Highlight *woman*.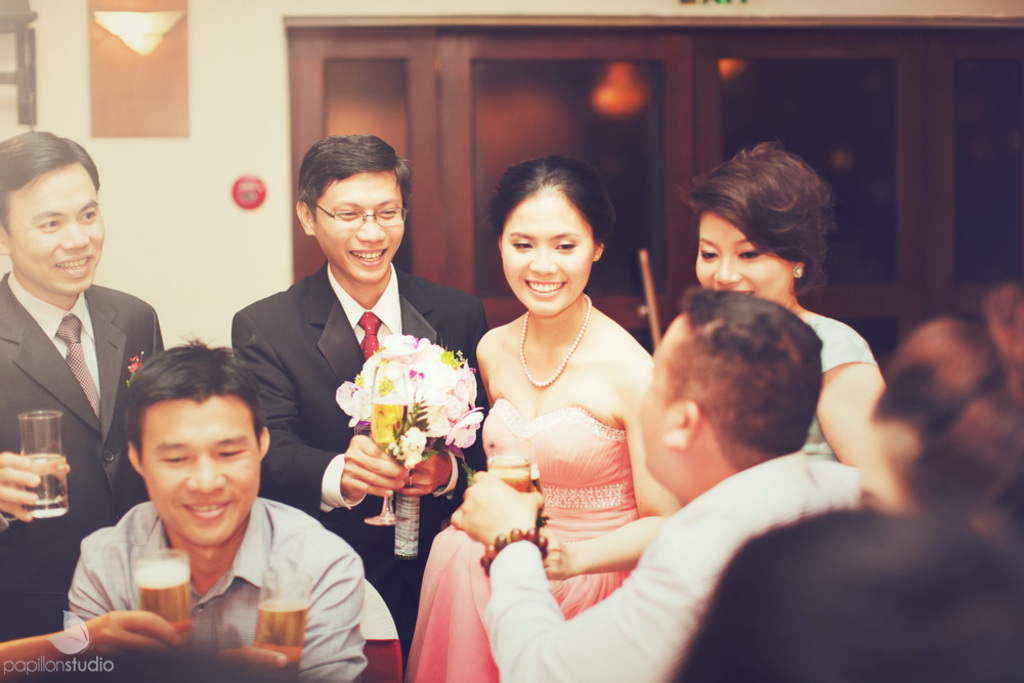
Highlighted region: (x1=408, y1=158, x2=664, y2=682).
